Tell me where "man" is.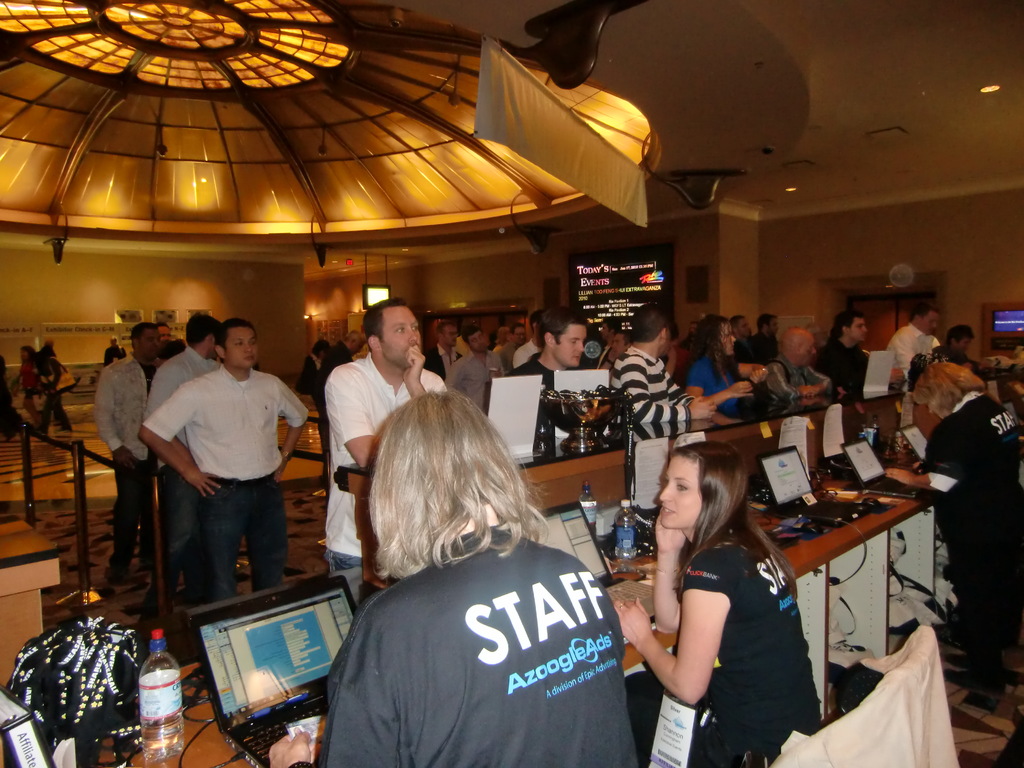
"man" is at box=[751, 315, 781, 364].
